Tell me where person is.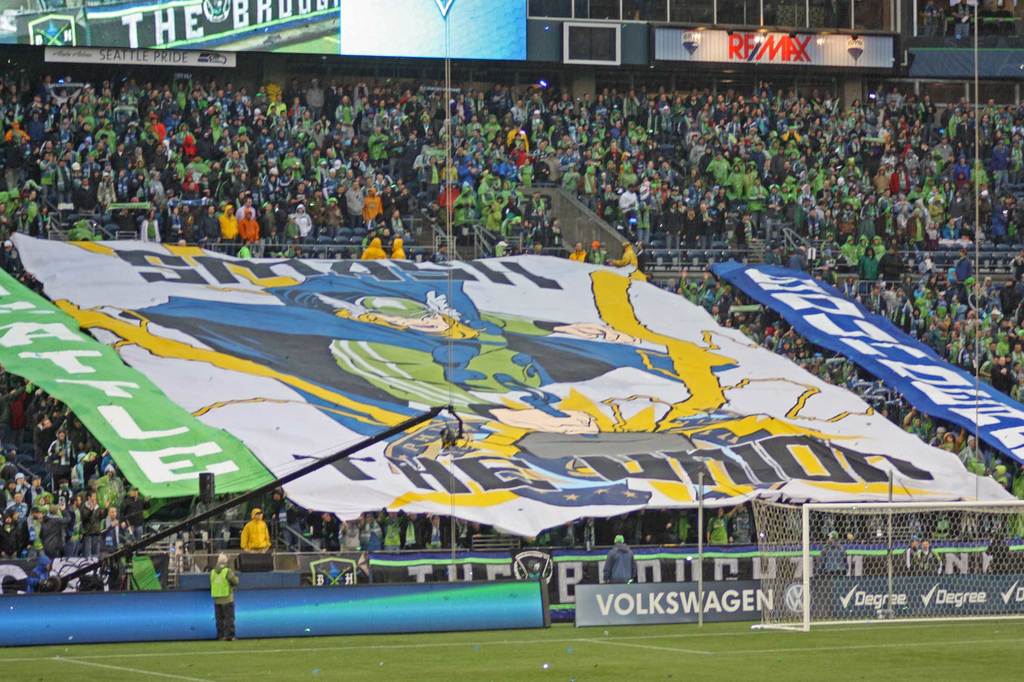
person is at 984:534:1012:569.
